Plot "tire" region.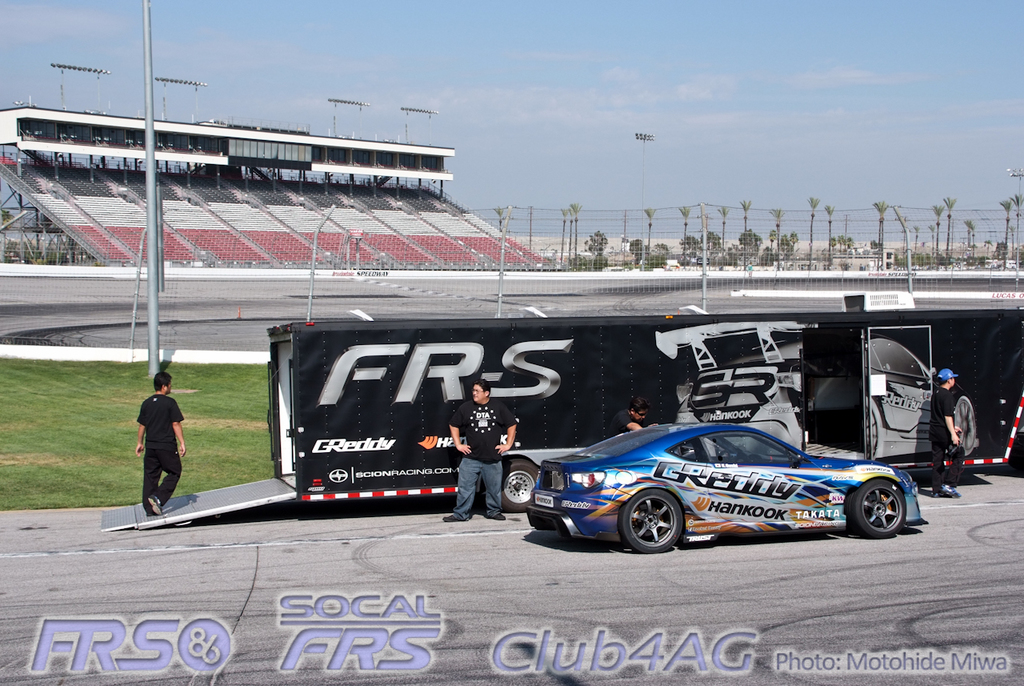
Plotted at 847,476,905,535.
